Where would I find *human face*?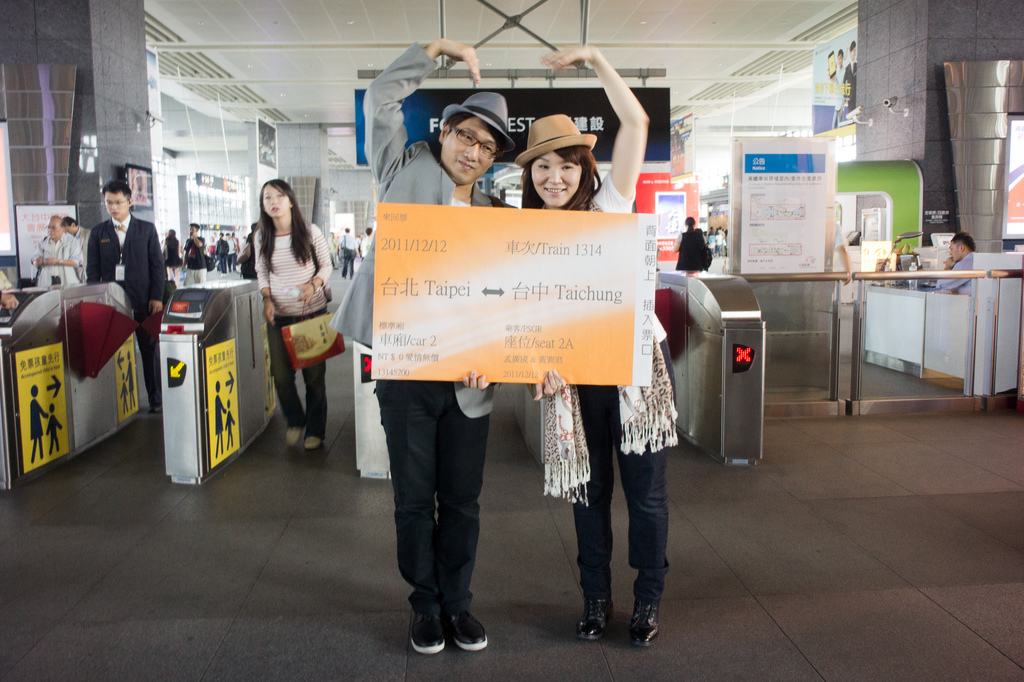
At <bbox>263, 183, 292, 221</bbox>.
